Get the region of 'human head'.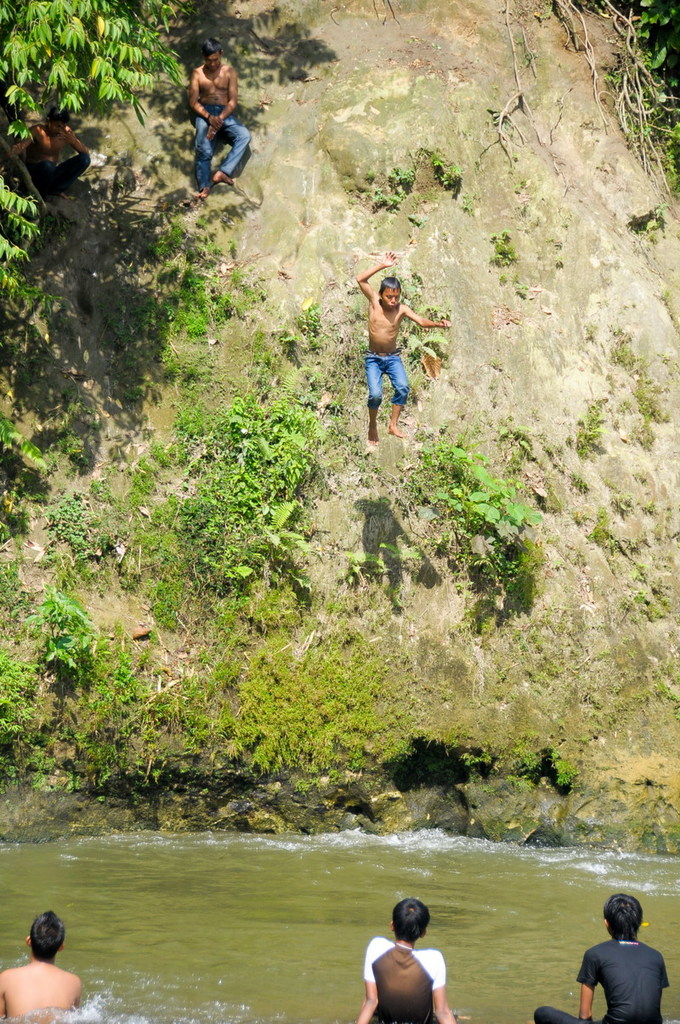
{"left": 200, "top": 36, "right": 223, "bottom": 75}.
